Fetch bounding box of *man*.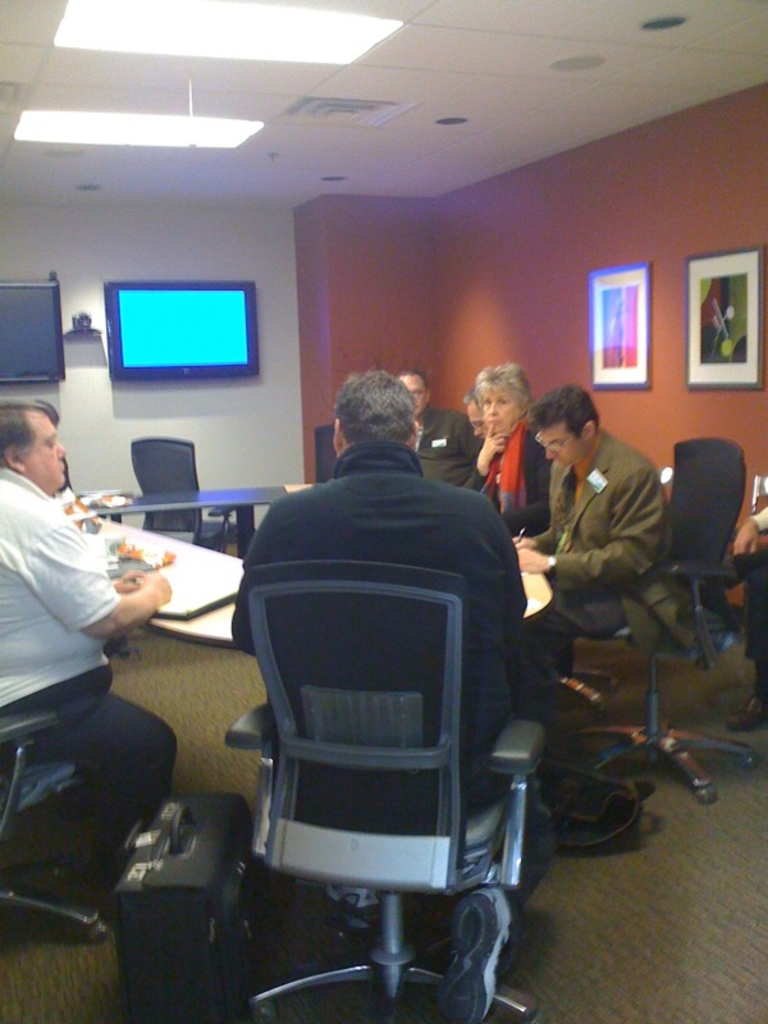
Bbox: (385,370,481,486).
